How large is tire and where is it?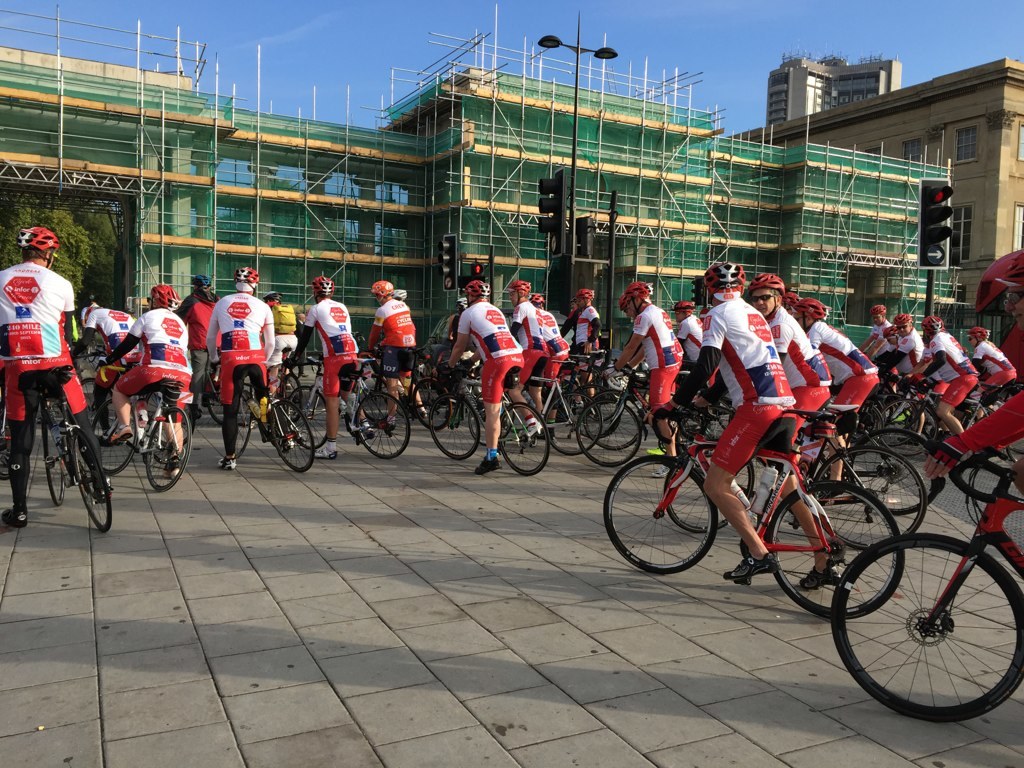
Bounding box: 847, 515, 1005, 733.
